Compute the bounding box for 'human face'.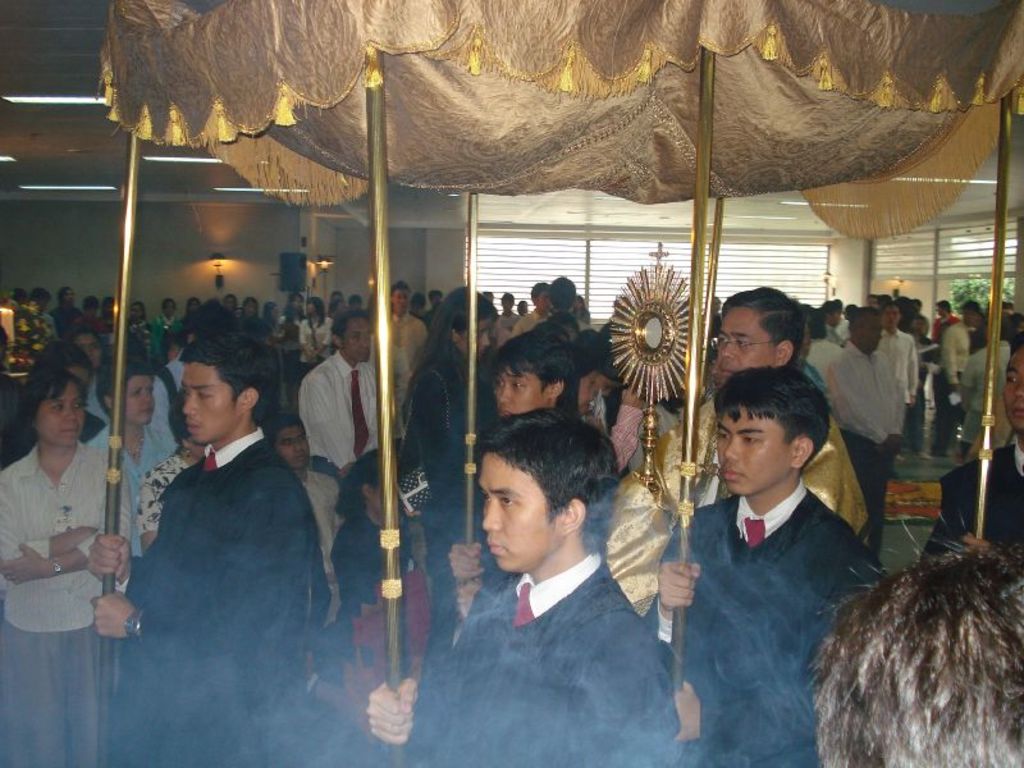
bbox(346, 314, 369, 362).
